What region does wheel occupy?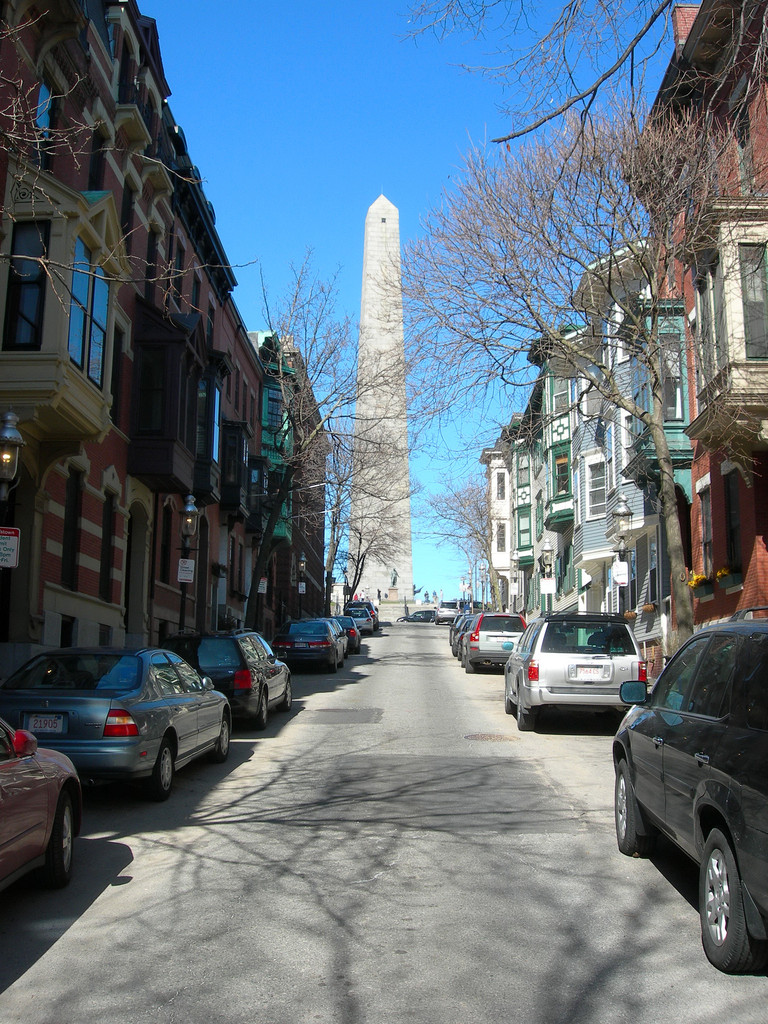
143/735/170/800.
